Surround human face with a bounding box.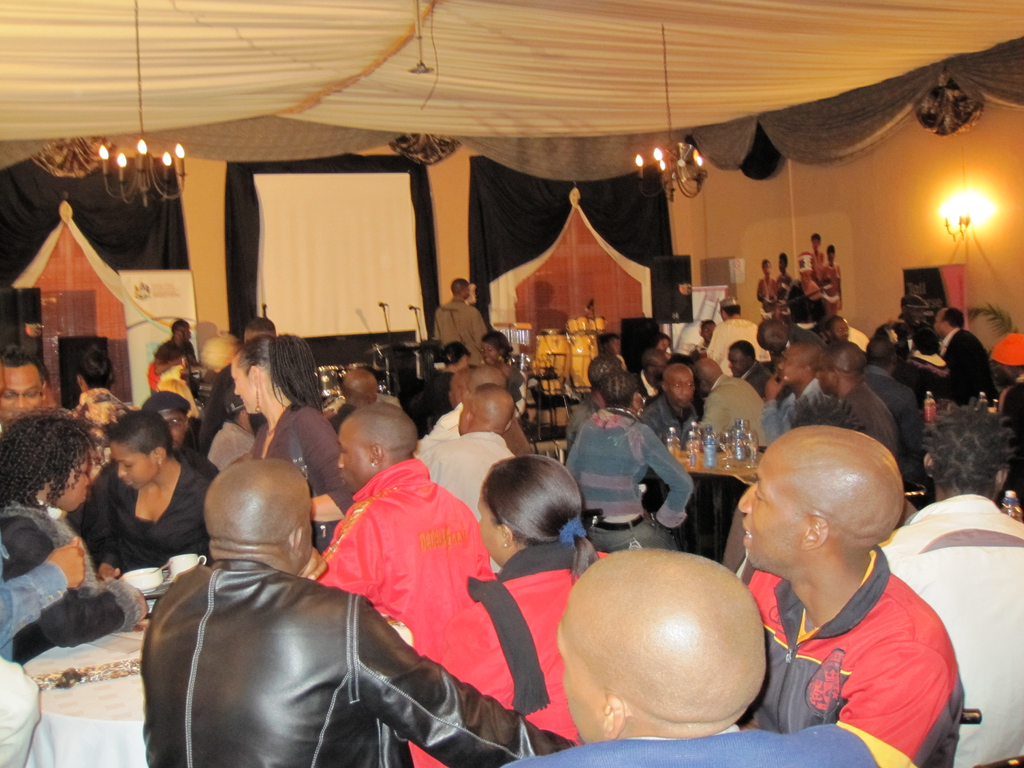
pyautogui.locateOnScreen(735, 456, 812, 568).
